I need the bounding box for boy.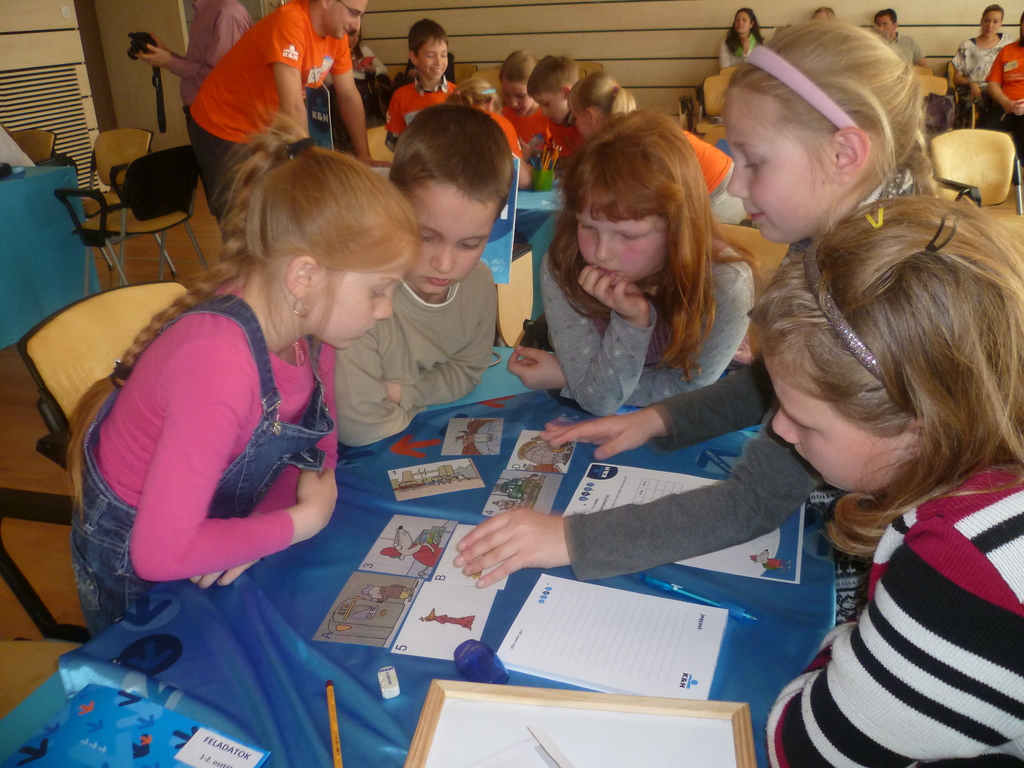
Here it is: {"left": 522, "top": 46, "right": 593, "bottom": 166}.
